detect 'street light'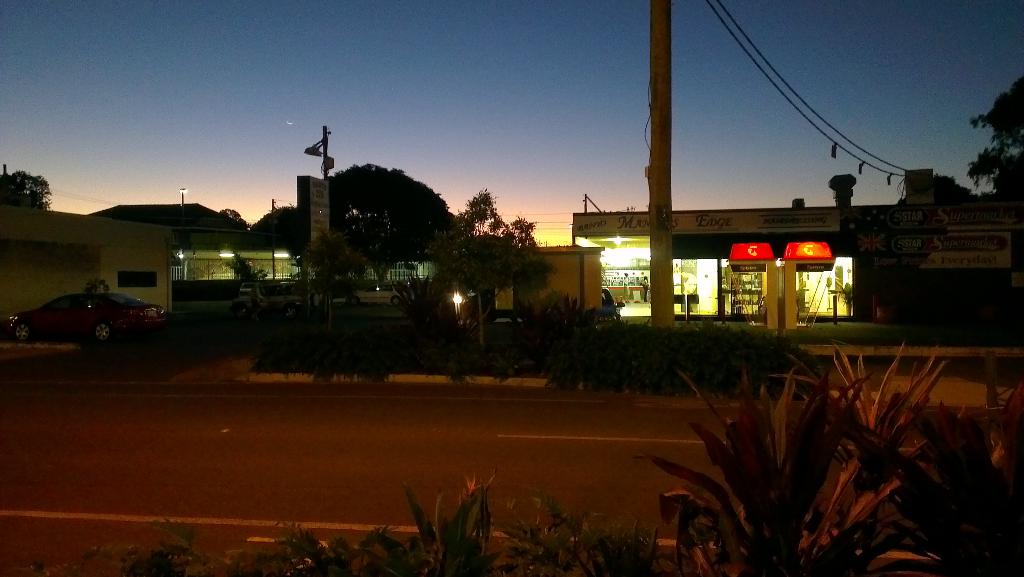
BBox(303, 122, 338, 187)
